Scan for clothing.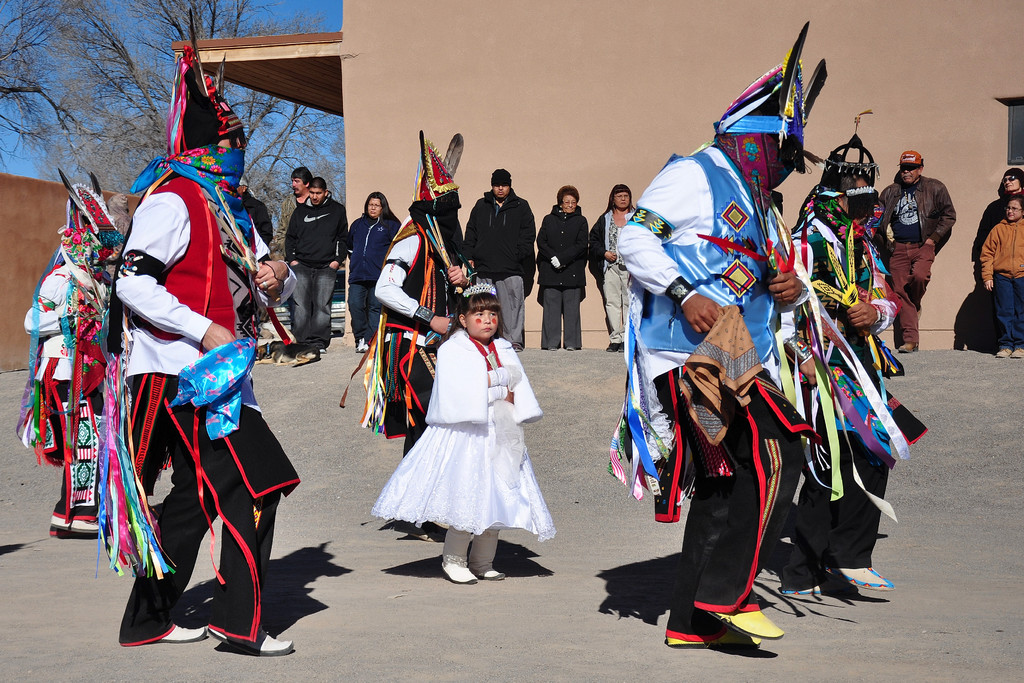
Scan result: detection(373, 325, 557, 541).
